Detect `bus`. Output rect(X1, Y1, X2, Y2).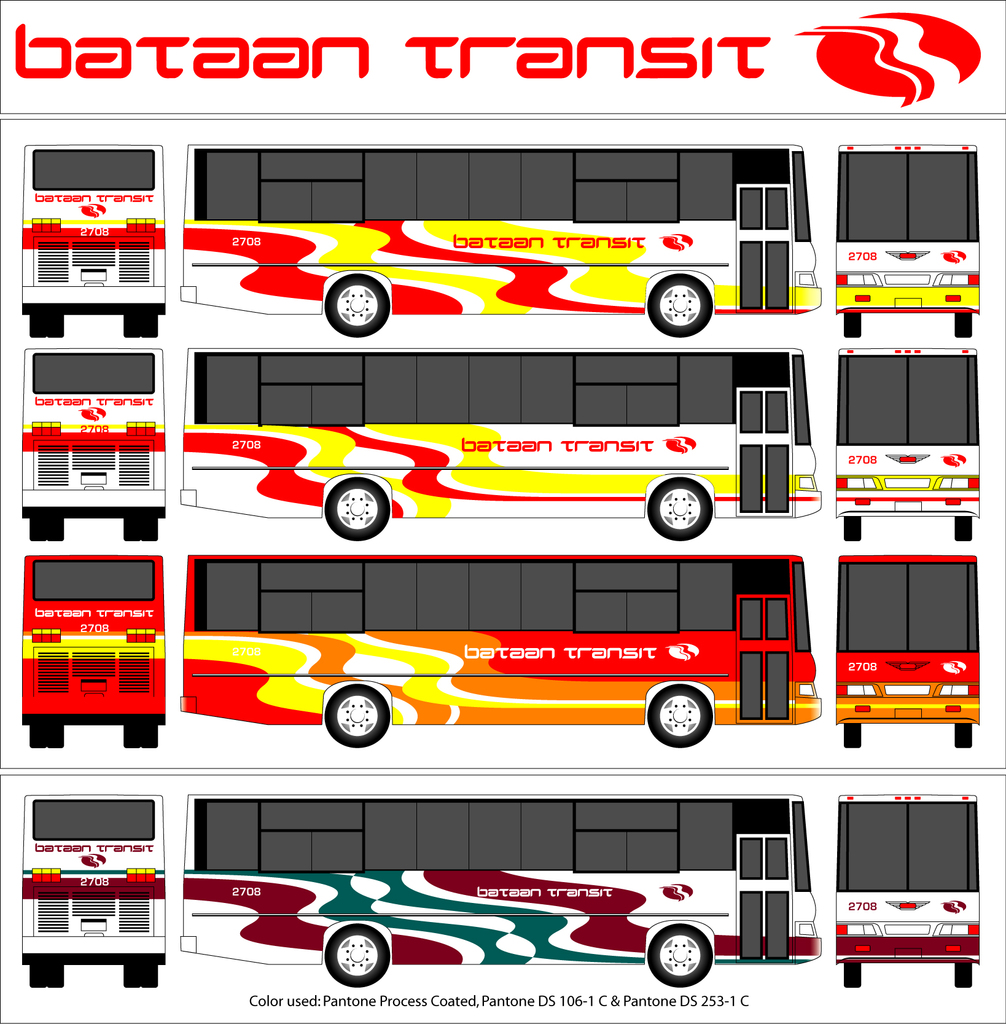
rect(832, 136, 982, 342).
